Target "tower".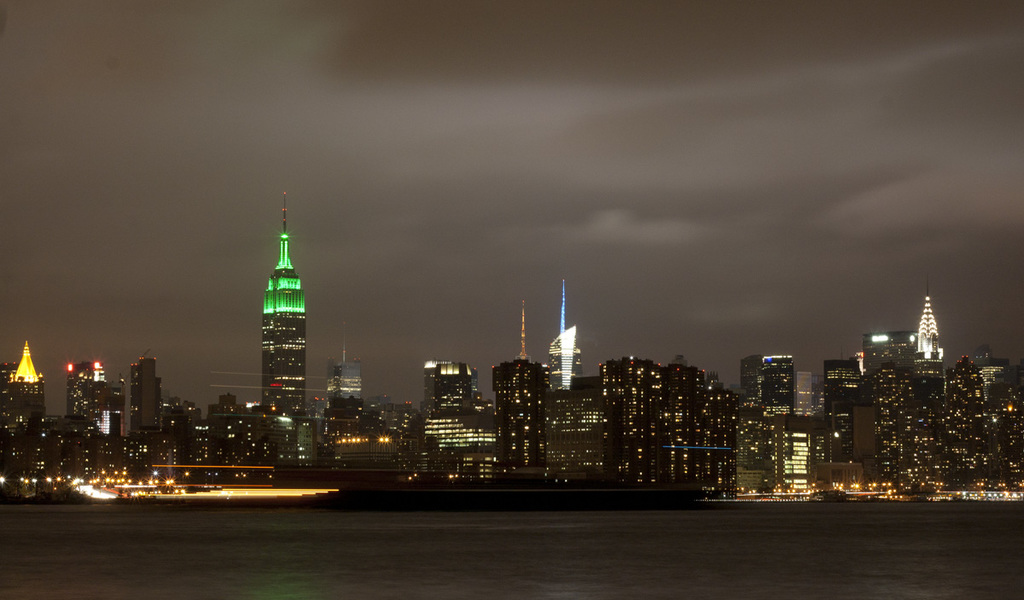
Target region: (x1=734, y1=337, x2=793, y2=411).
